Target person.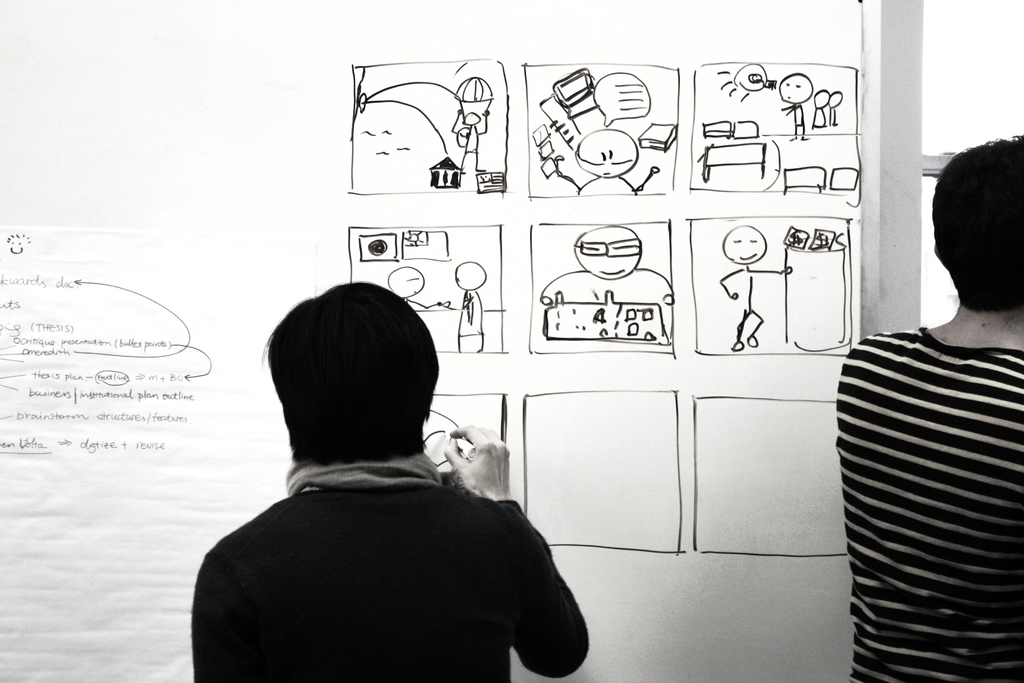
Target region: select_region(194, 285, 590, 682).
